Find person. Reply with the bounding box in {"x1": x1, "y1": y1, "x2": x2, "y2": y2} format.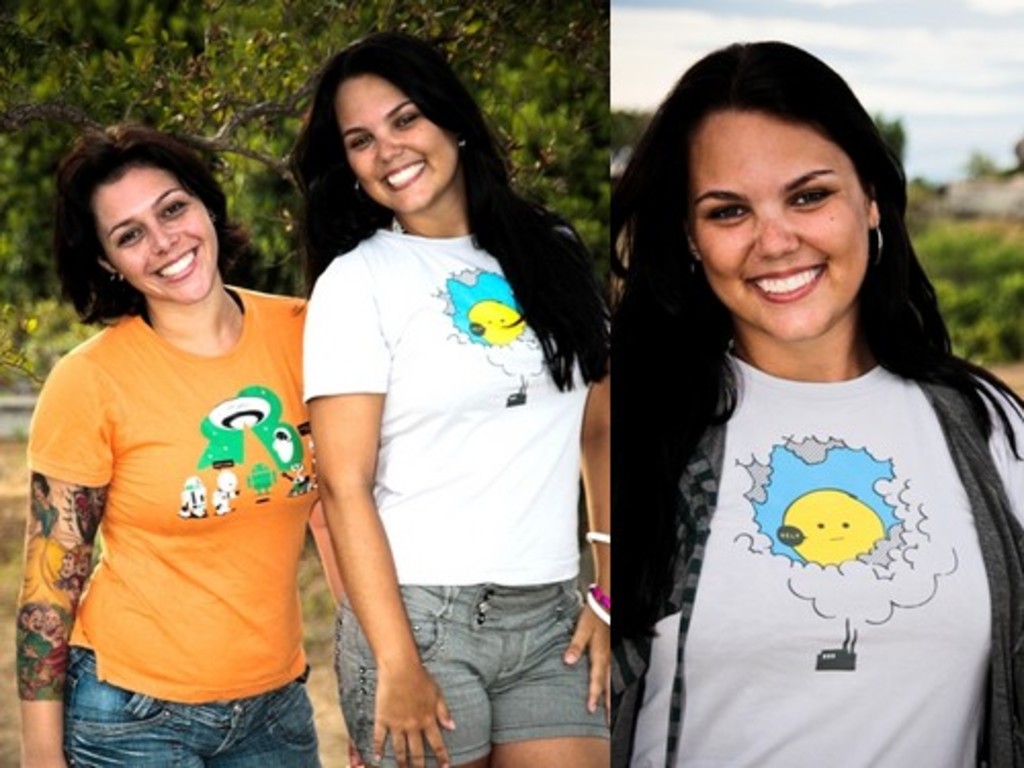
{"x1": 281, "y1": 20, "x2": 623, "y2": 766}.
